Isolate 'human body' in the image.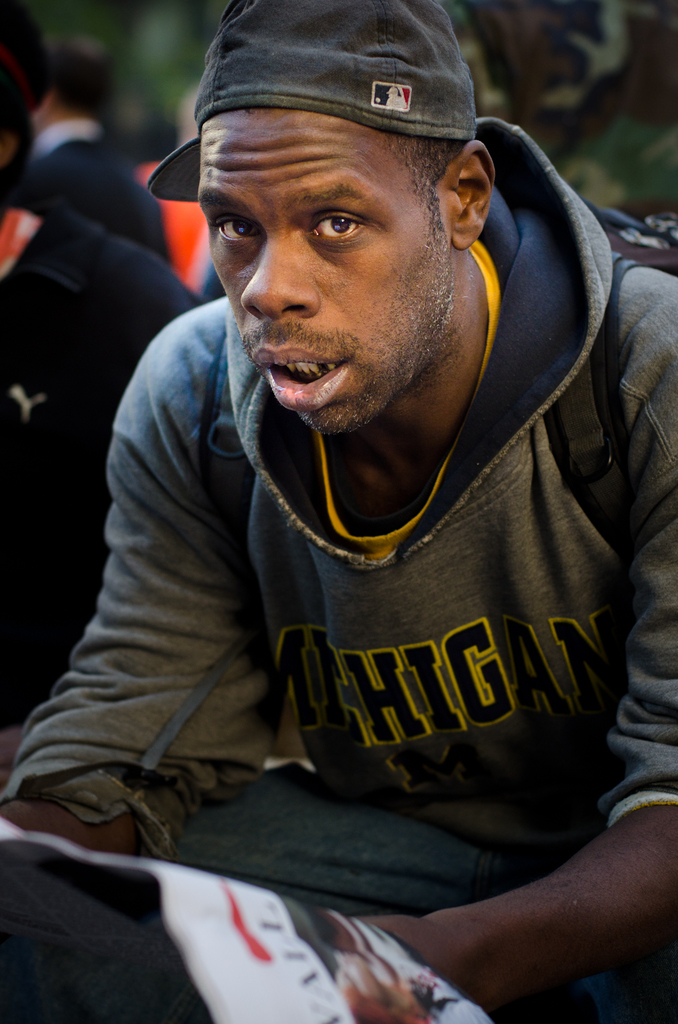
Isolated region: bbox=[35, 85, 671, 998].
